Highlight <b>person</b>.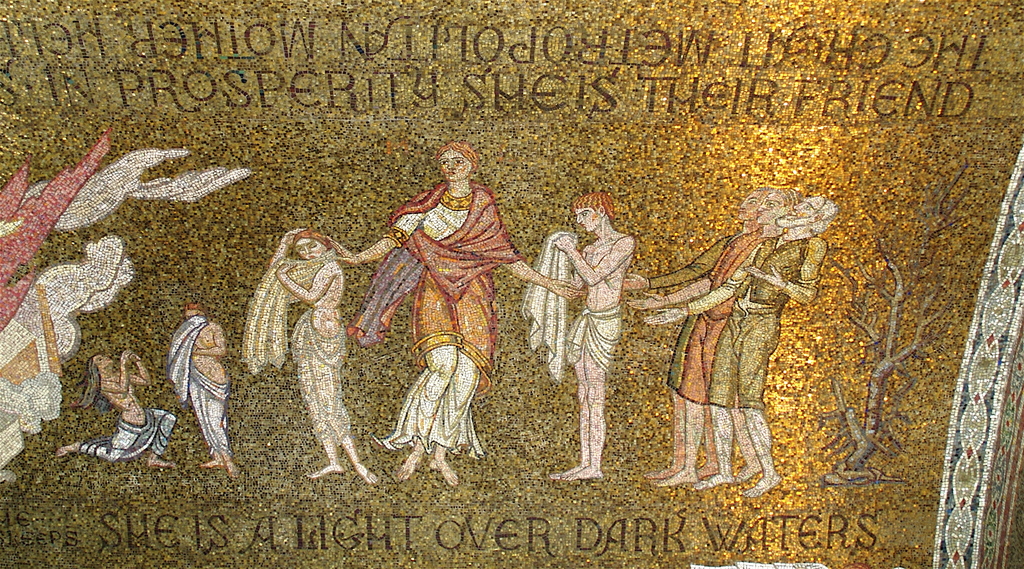
Highlighted region: rect(627, 188, 800, 486).
